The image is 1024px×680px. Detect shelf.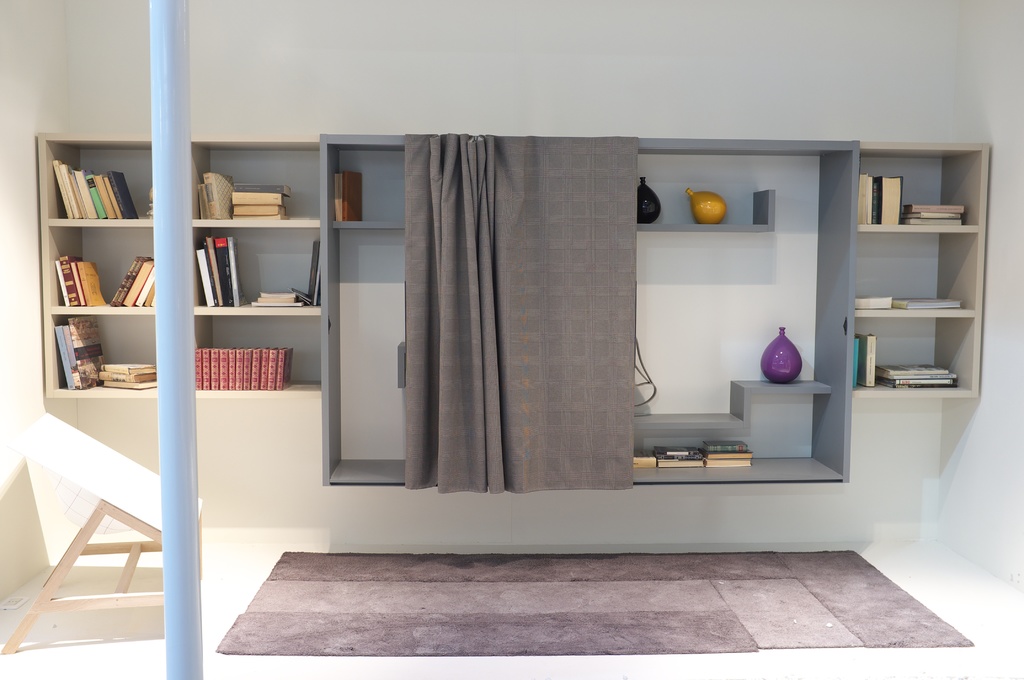
Detection: 852,156,987,431.
